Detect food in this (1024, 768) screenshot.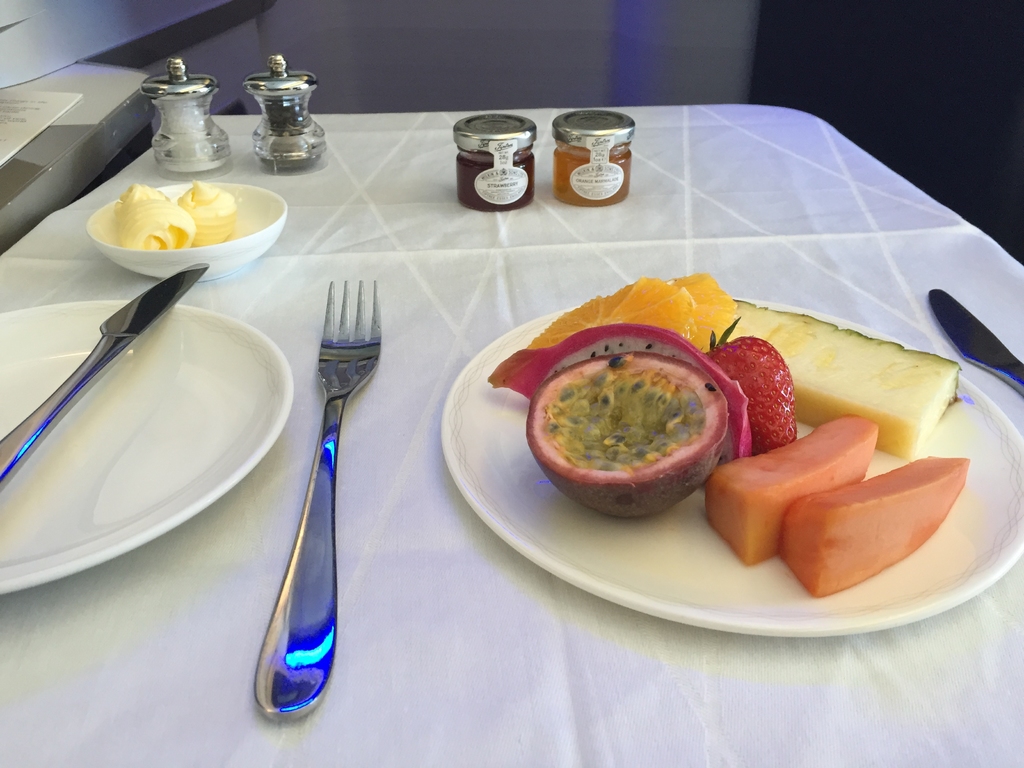
Detection: [x1=529, y1=275, x2=742, y2=349].
